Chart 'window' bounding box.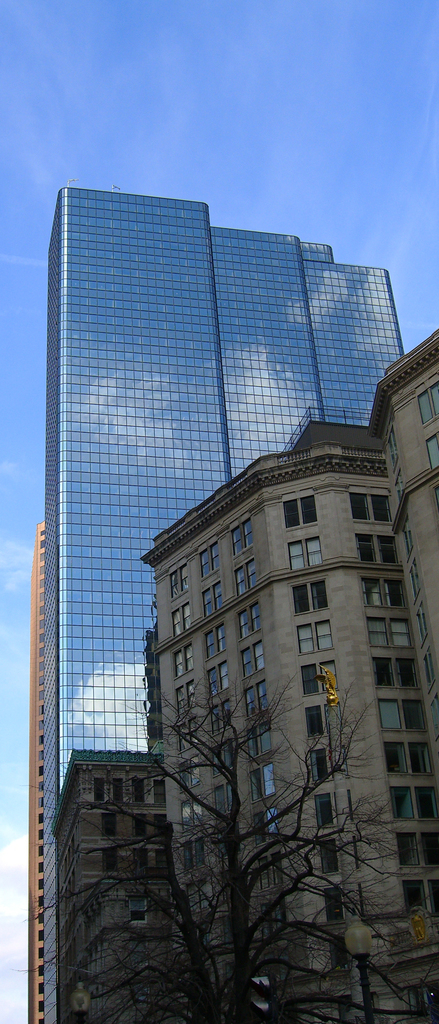
Charted: 376/657/420/683.
